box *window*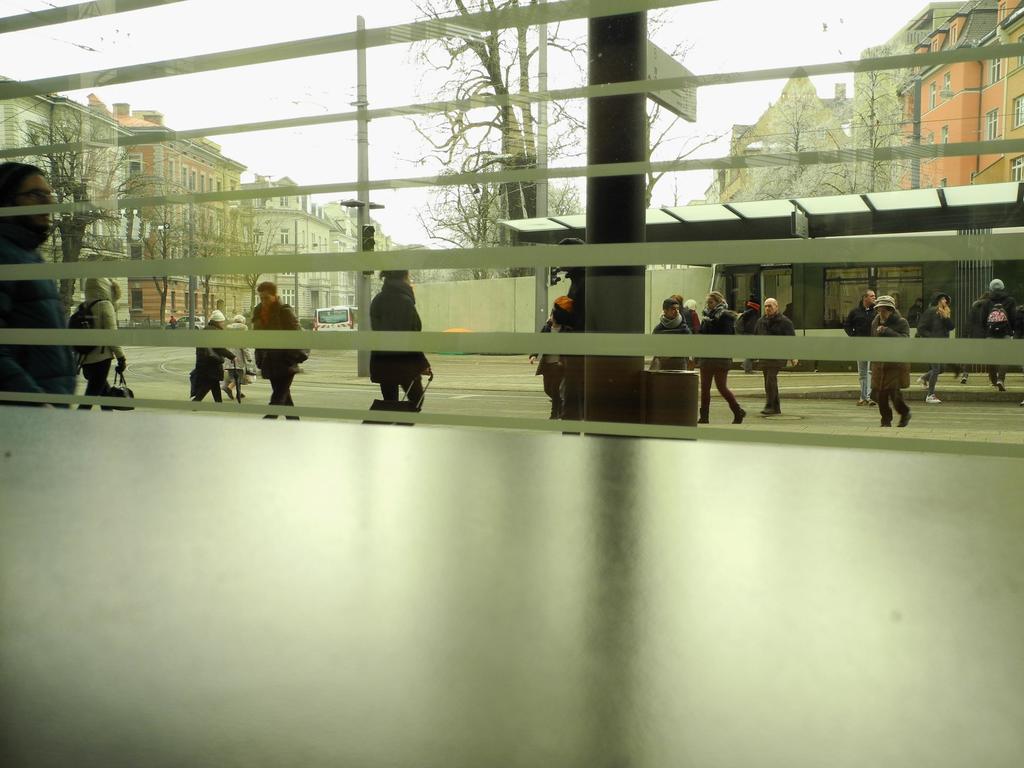
[left=248, top=294, right=262, bottom=310]
